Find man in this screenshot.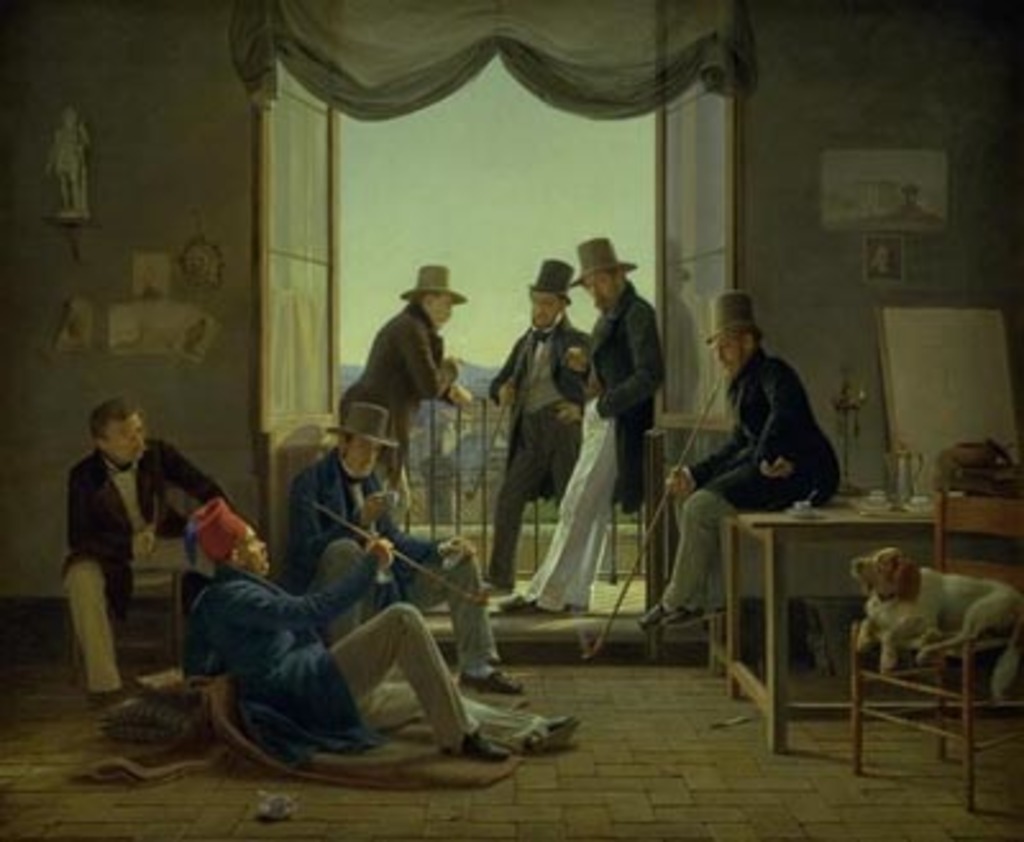
The bounding box for man is 287 394 522 694.
